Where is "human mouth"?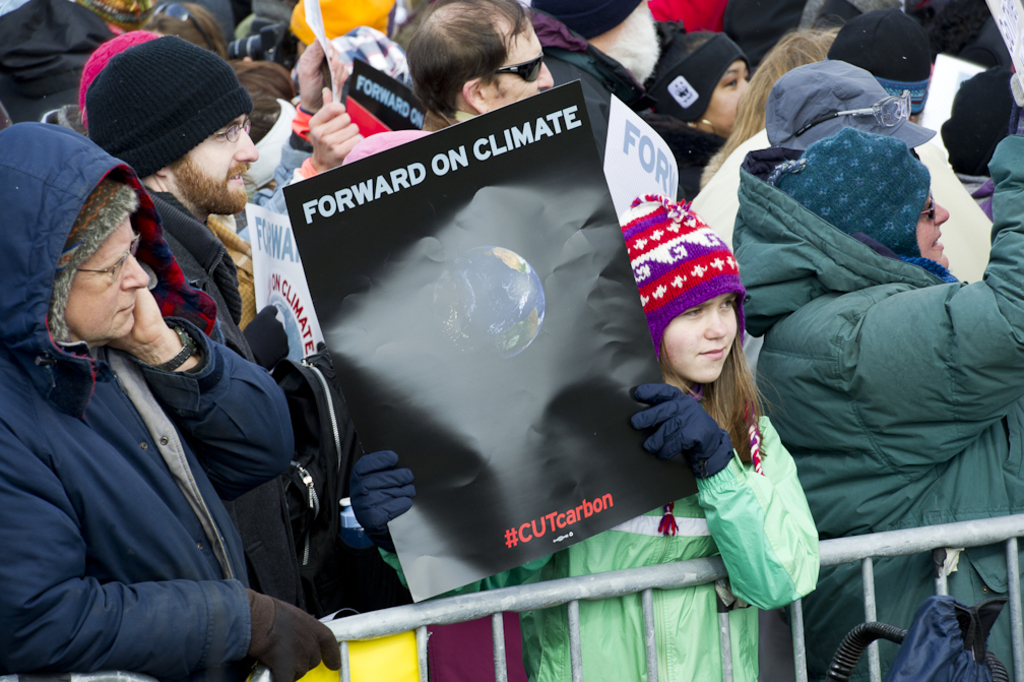
left=115, top=298, right=135, bottom=318.
